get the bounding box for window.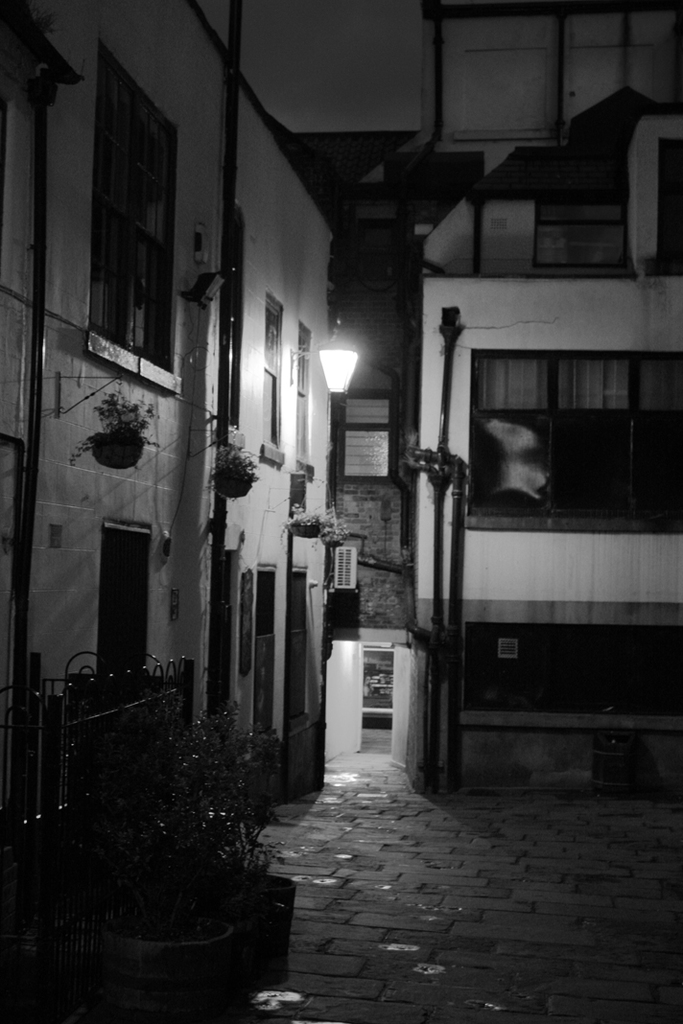
102:529:148:682.
